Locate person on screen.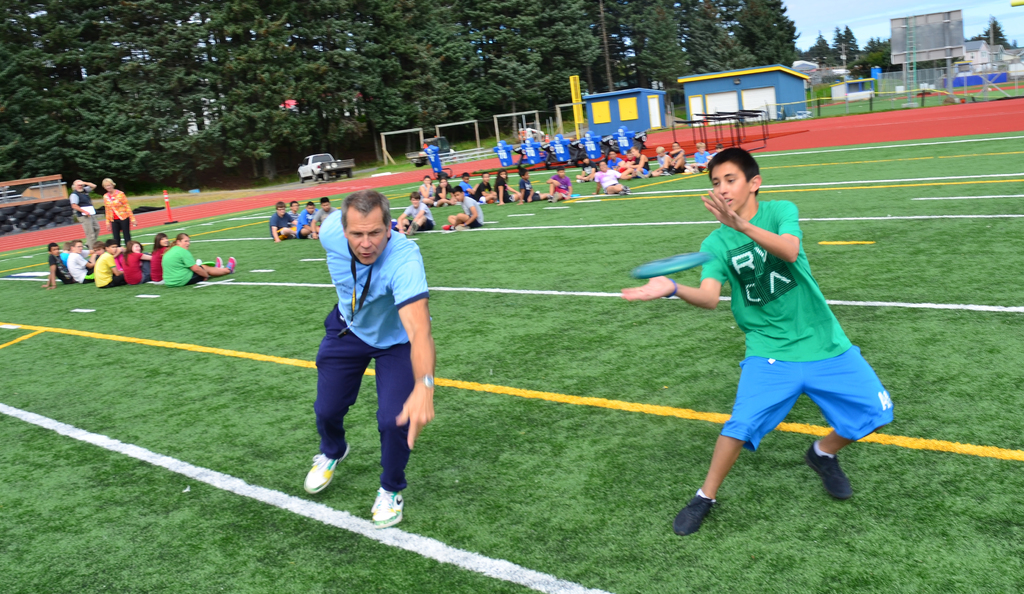
On screen at <bbox>688, 140, 707, 174</bbox>.
